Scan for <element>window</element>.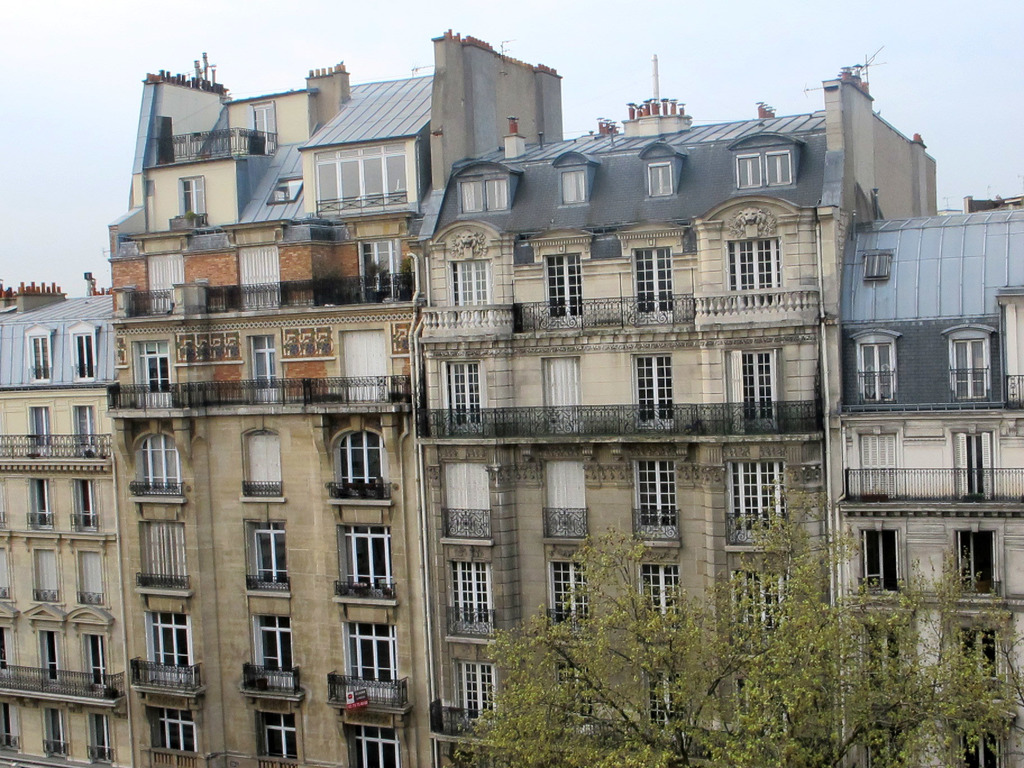
Scan result: box(356, 726, 399, 767).
